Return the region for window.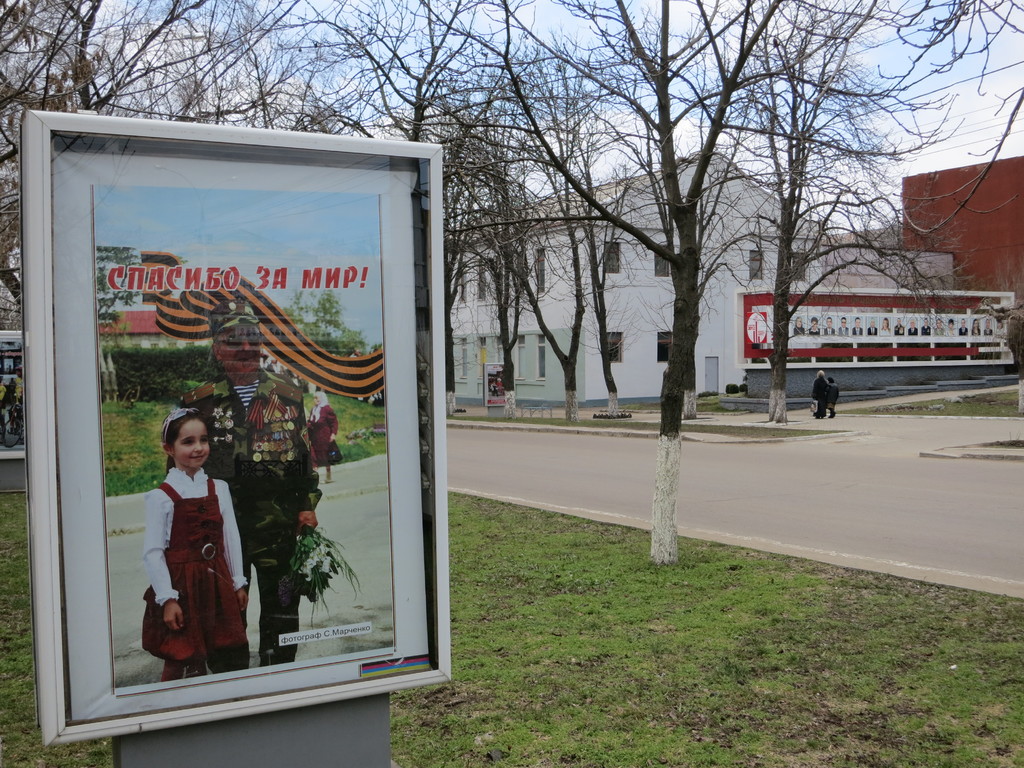
[x1=473, y1=331, x2=493, y2=389].
